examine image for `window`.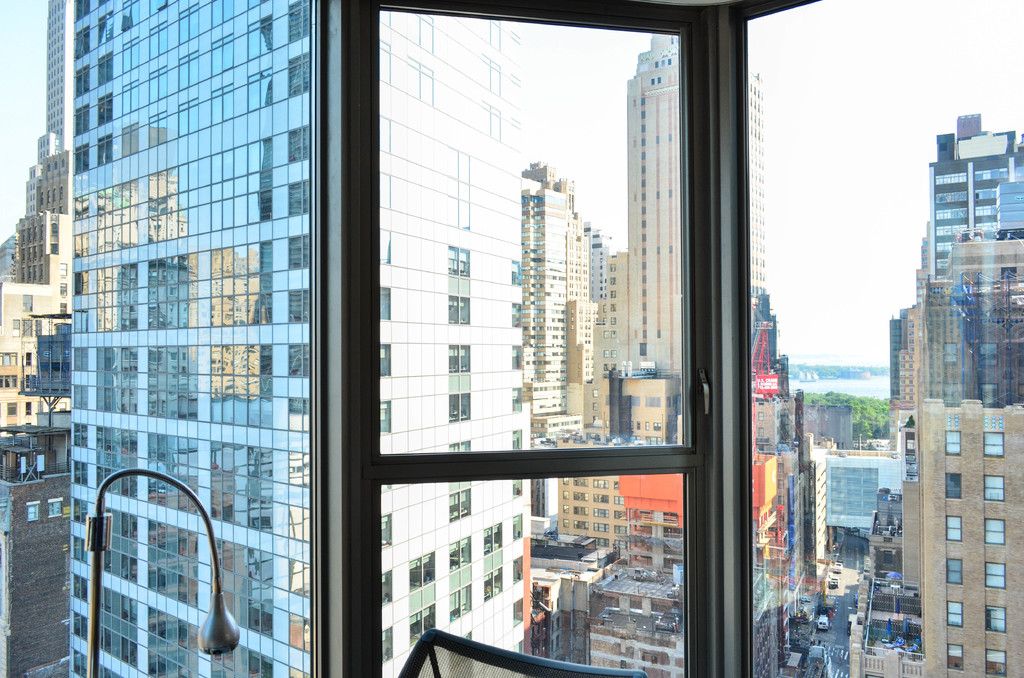
Examination result: left=981, top=515, right=1010, bottom=549.
